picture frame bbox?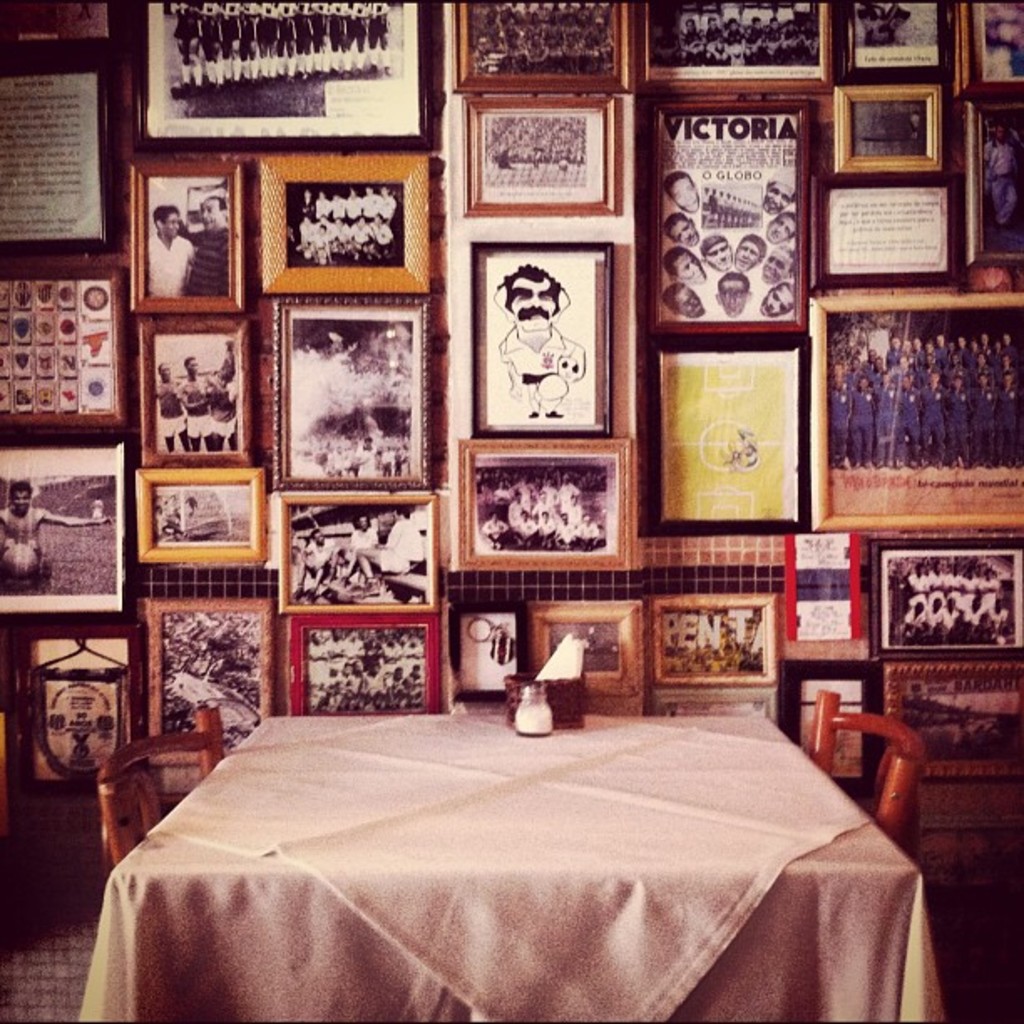
(x1=0, y1=425, x2=134, y2=621)
